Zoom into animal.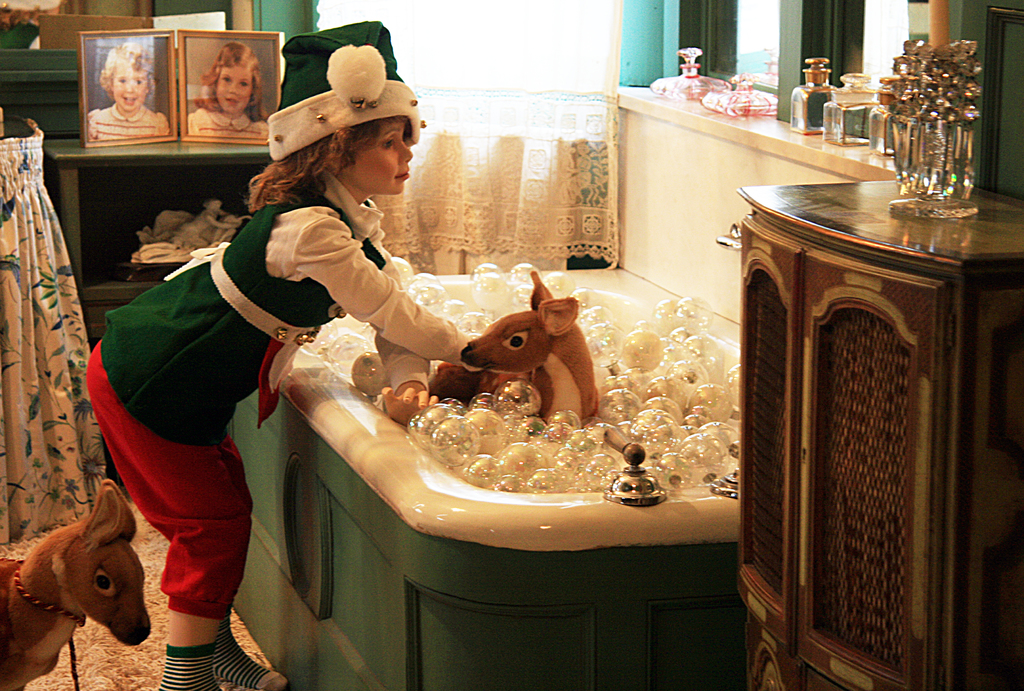
Zoom target: x1=0 y1=478 x2=153 y2=688.
